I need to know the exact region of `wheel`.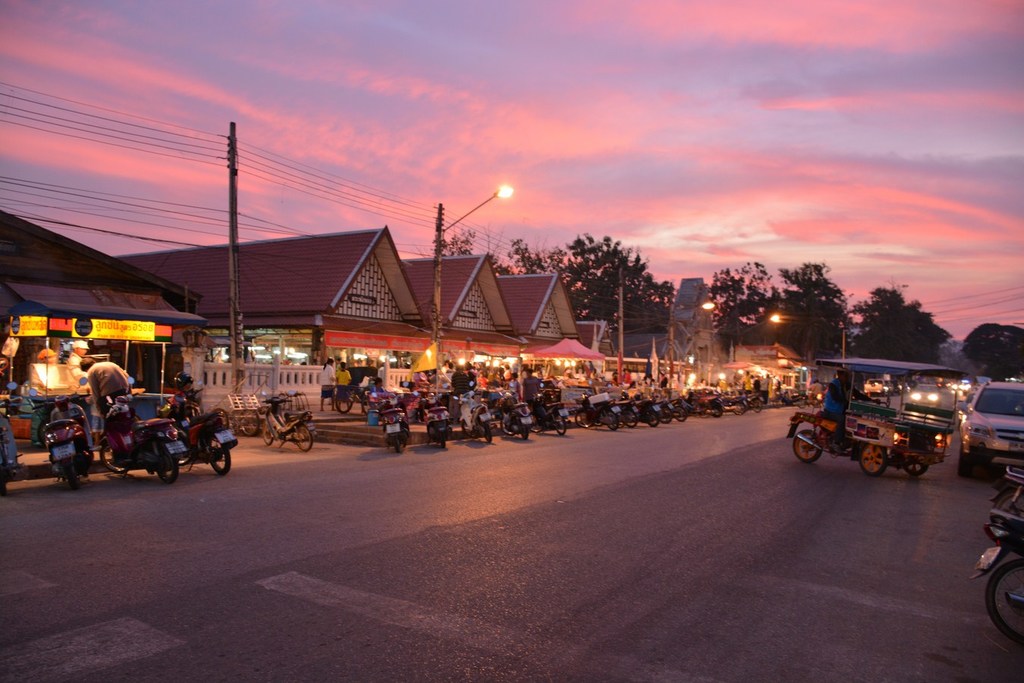
Region: <bbox>530, 412, 541, 432</bbox>.
